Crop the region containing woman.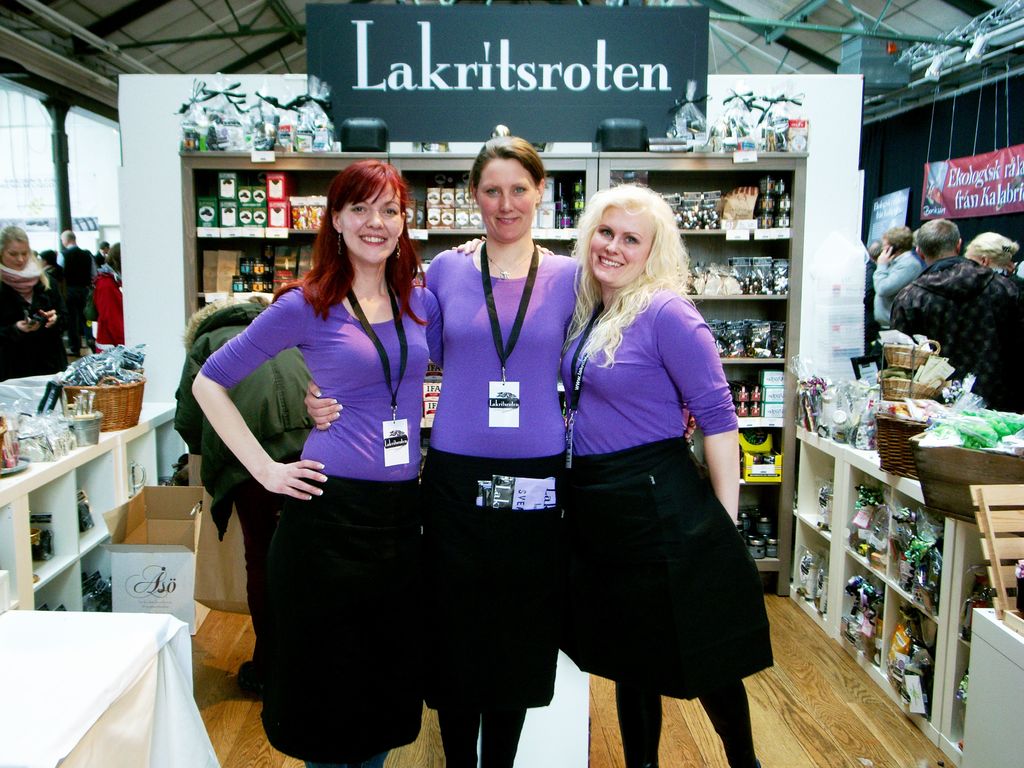
Crop region: select_region(444, 176, 772, 767).
